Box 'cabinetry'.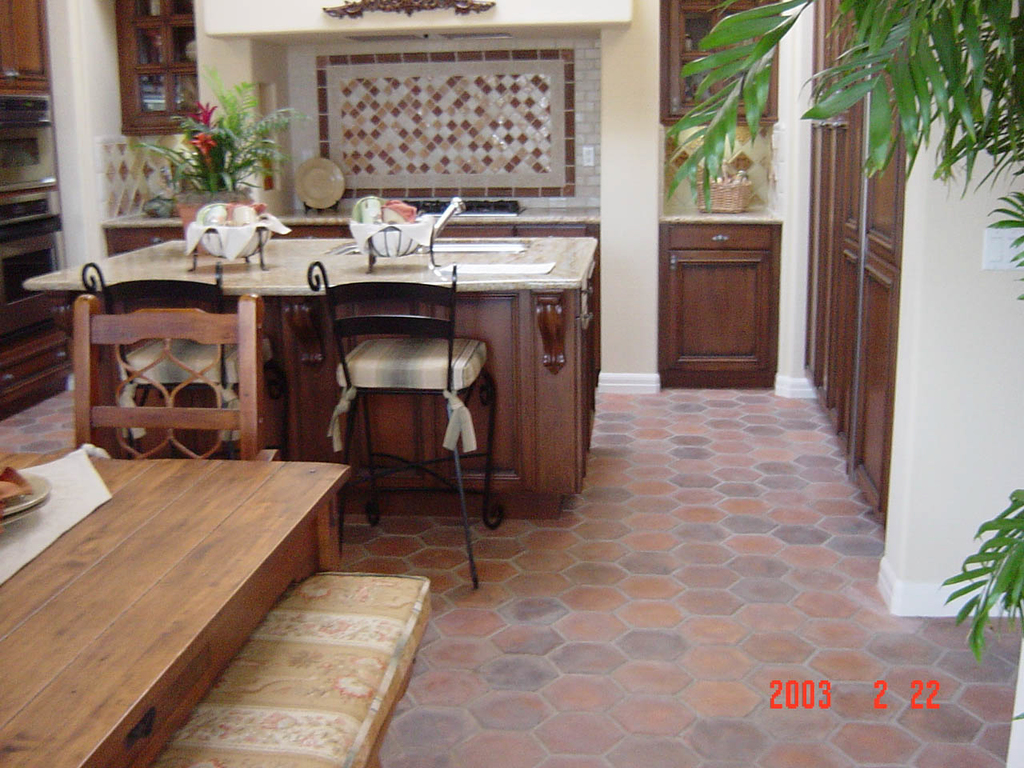
0, 2, 90, 418.
